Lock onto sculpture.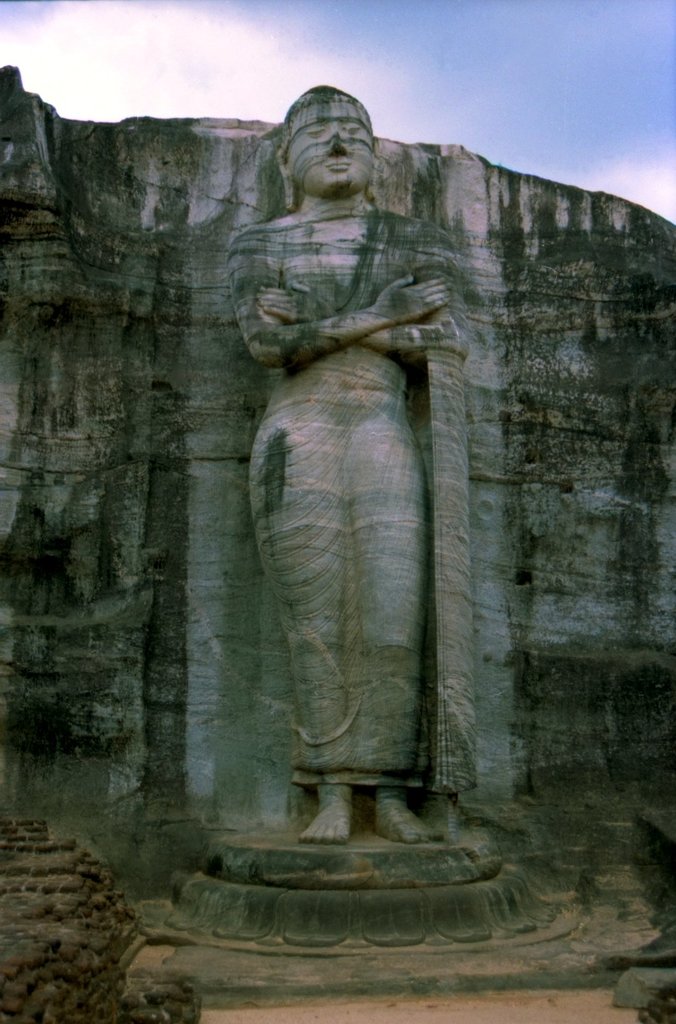
Locked: [226, 72, 457, 847].
